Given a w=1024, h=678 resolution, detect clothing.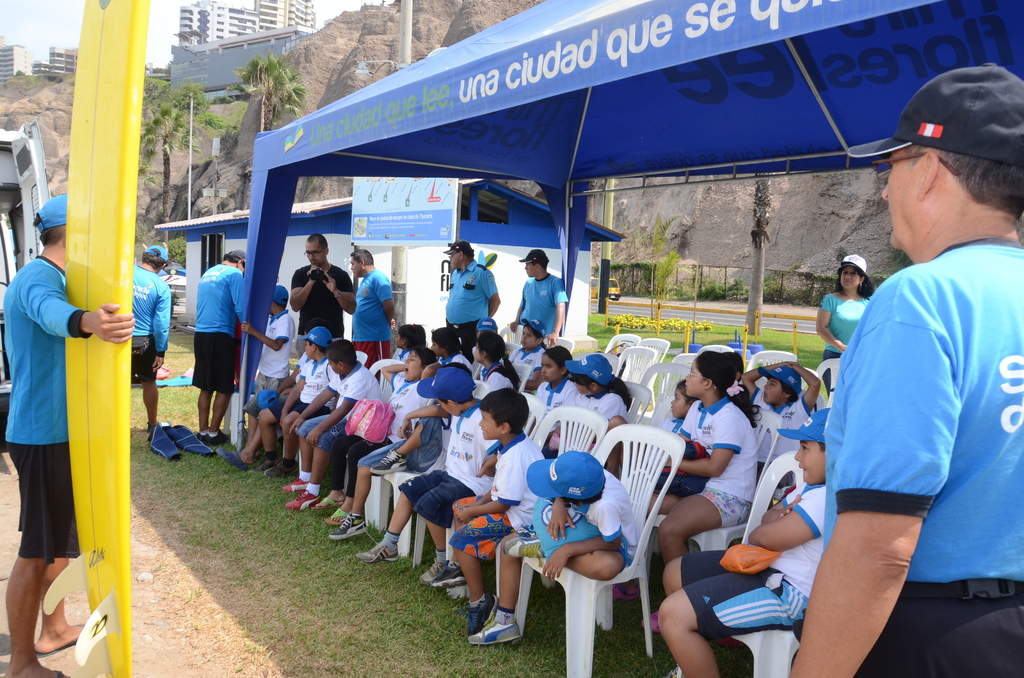
select_region(147, 239, 171, 266).
